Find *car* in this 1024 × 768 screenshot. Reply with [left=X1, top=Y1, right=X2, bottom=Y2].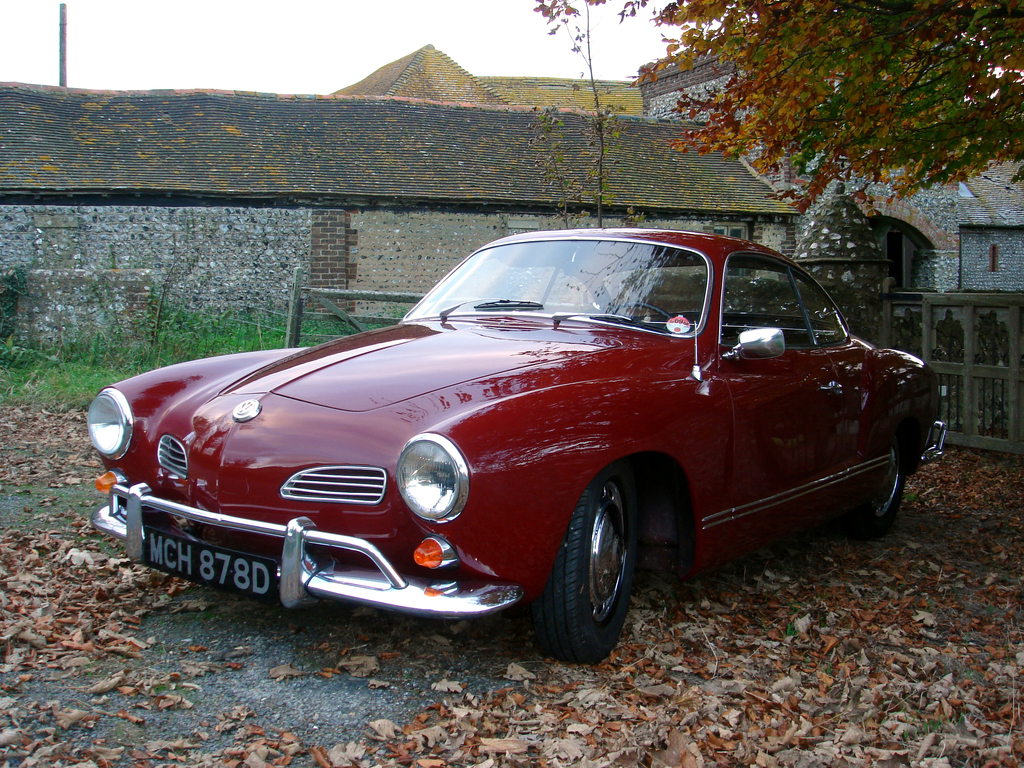
[left=88, top=225, right=948, bottom=665].
